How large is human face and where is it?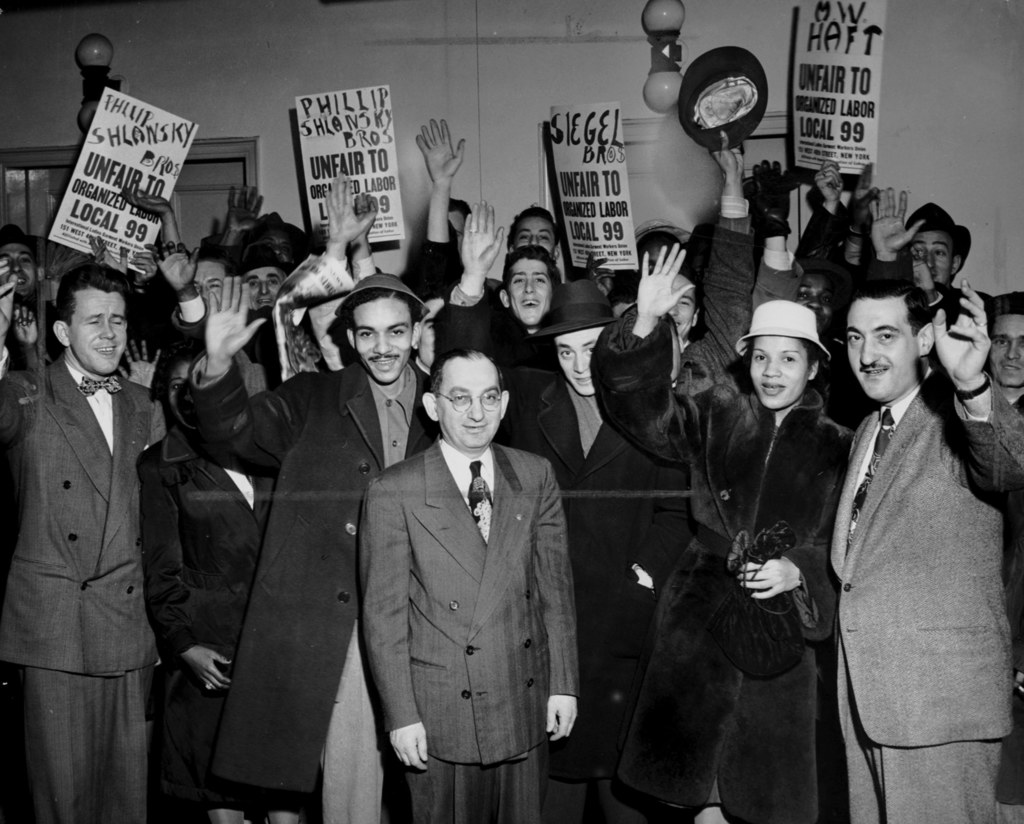
Bounding box: [554,324,597,392].
